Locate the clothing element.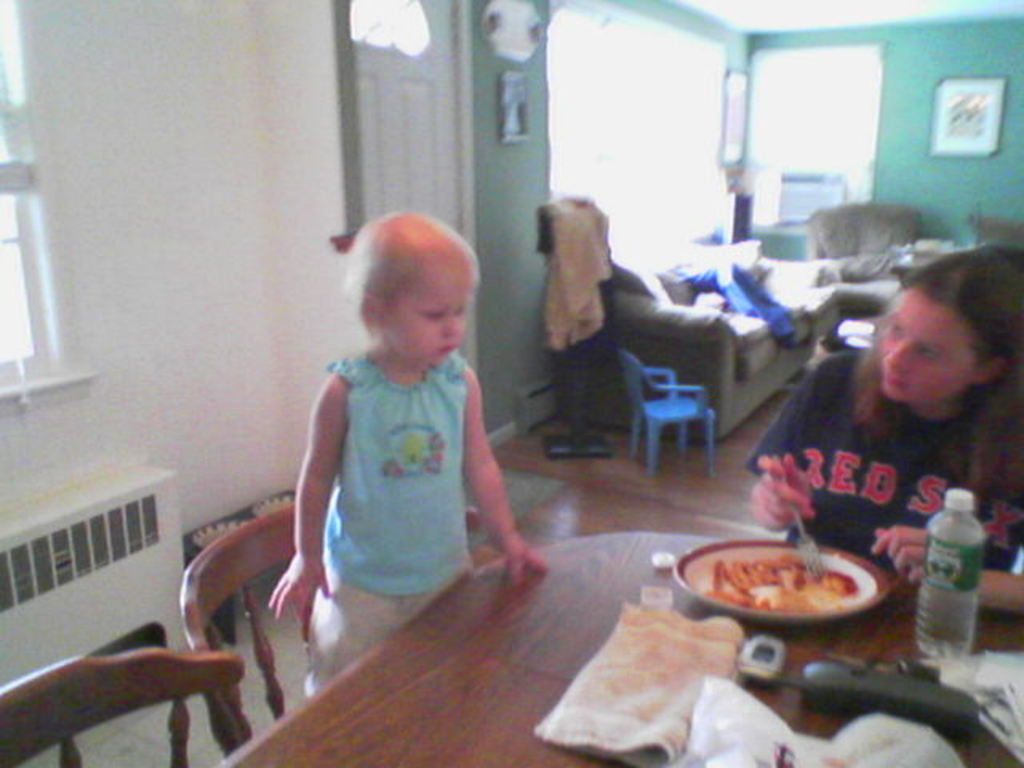
Element bbox: detection(282, 306, 499, 638).
